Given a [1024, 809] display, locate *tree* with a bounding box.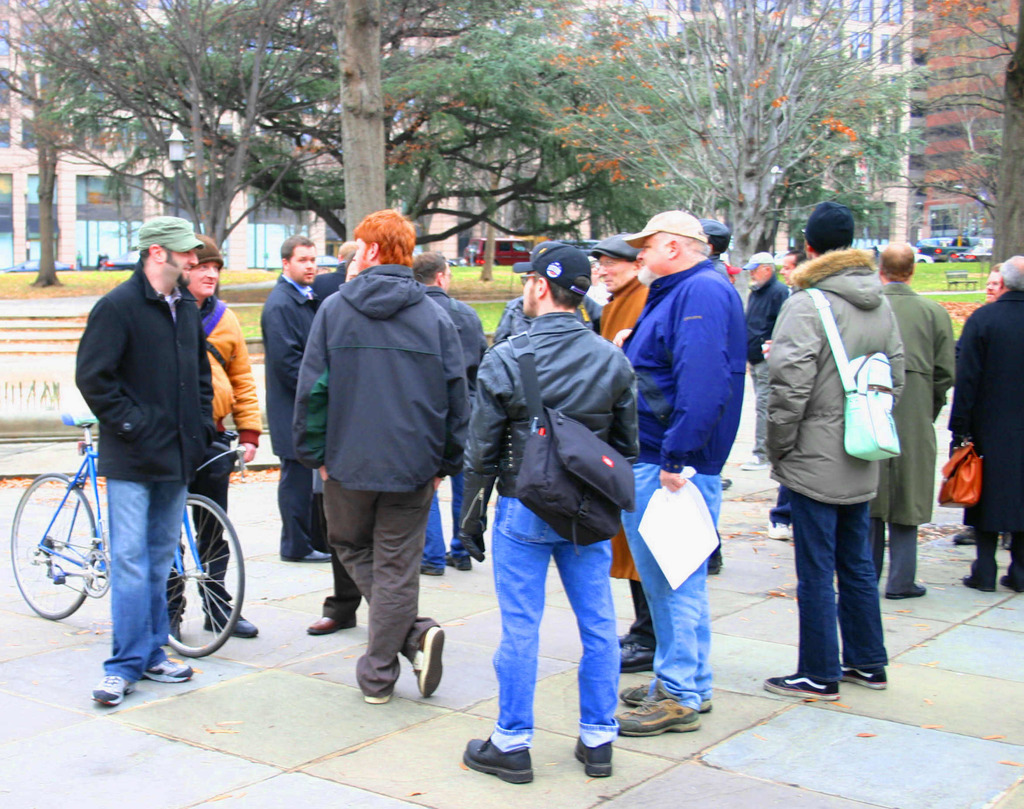
Located: detection(922, 0, 1023, 271).
